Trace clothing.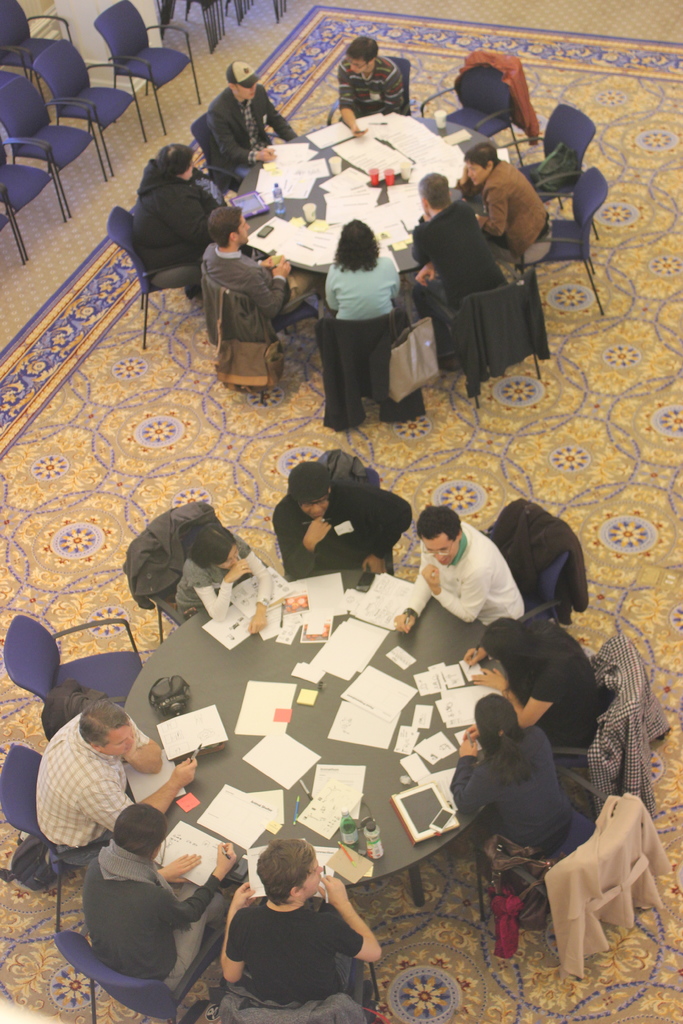
Traced to 411,199,523,304.
